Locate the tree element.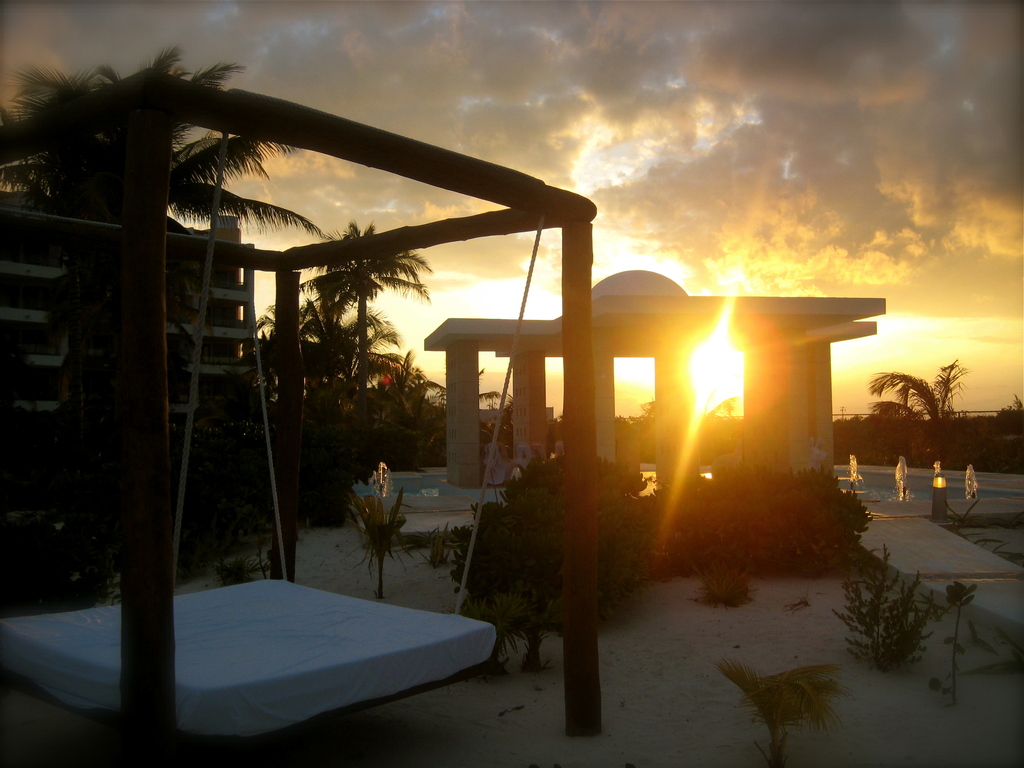
Element bbox: {"left": 868, "top": 351, "right": 965, "bottom": 456}.
